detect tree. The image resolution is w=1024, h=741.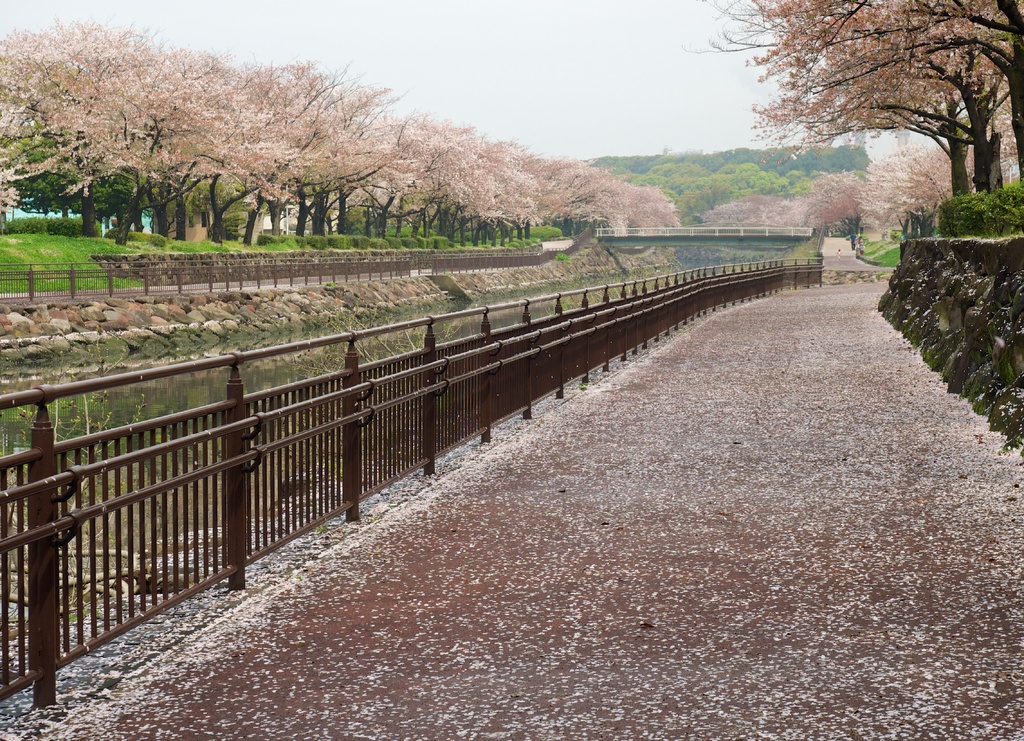
[x1=689, y1=0, x2=1023, y2=195].
